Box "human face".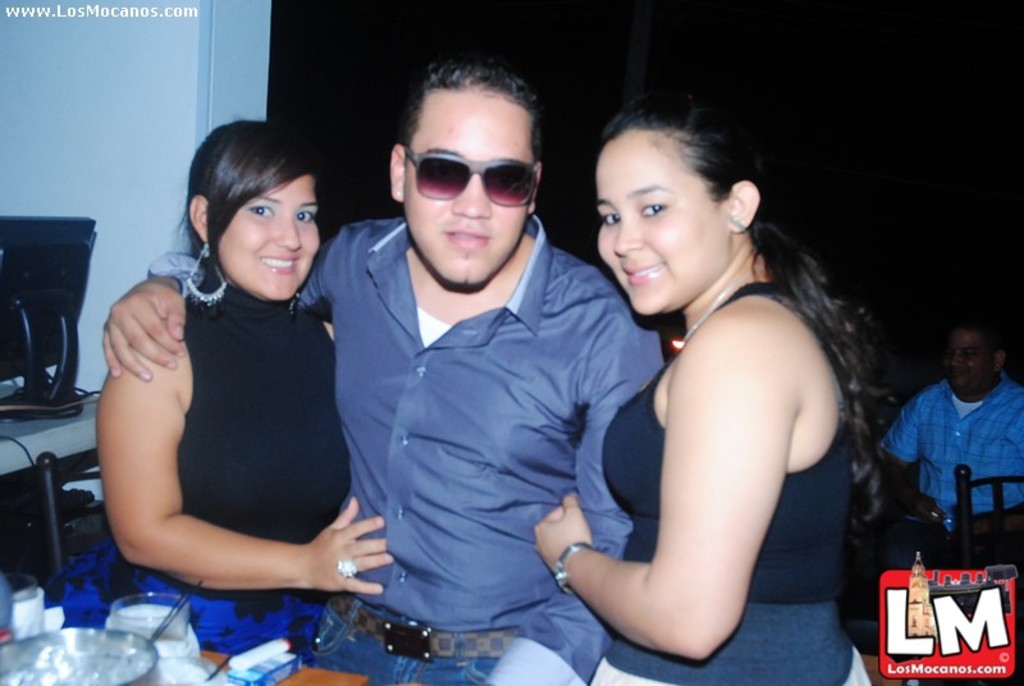
Rect(412, 95, 539, 289).
